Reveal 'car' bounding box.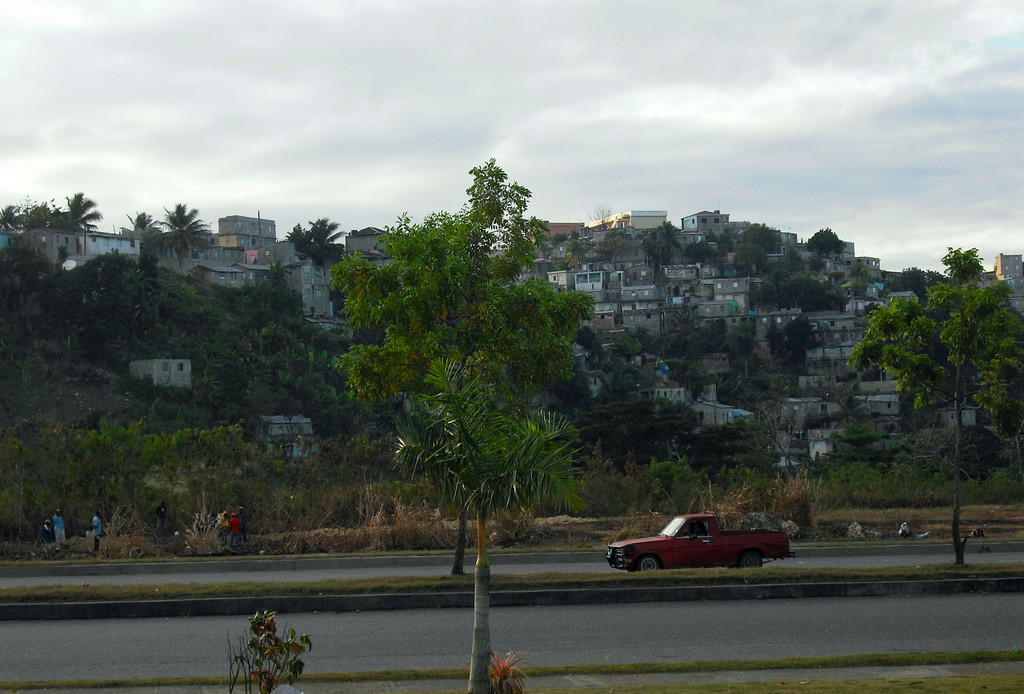
Revealed: box(611, 515, 801, 585).
